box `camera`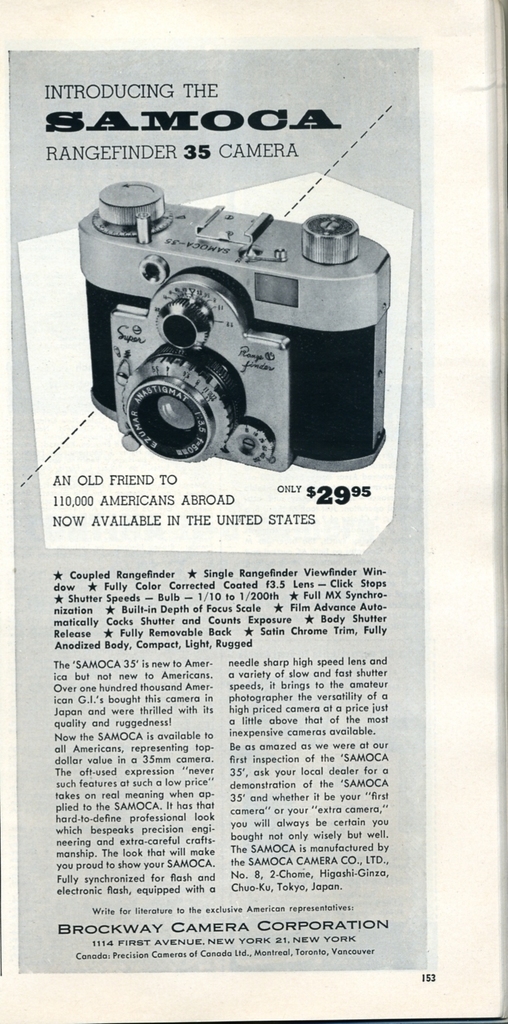
(x1=50, y1=166, x2=395, y2=472)
